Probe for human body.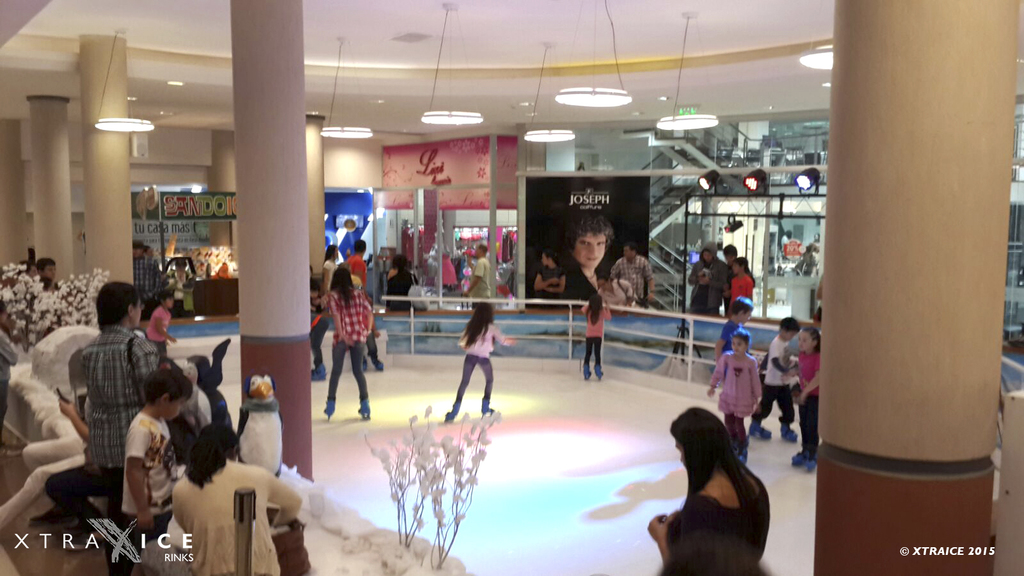
Probe result: 323 258 336 294.
